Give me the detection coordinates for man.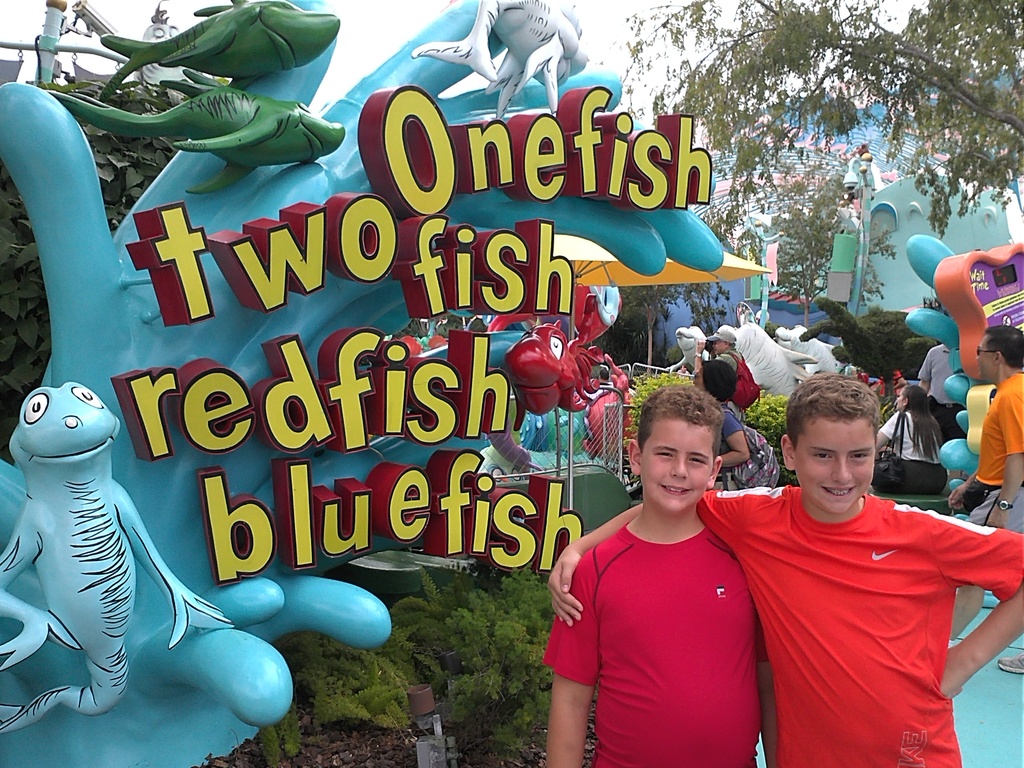
[918,341,963,415].
